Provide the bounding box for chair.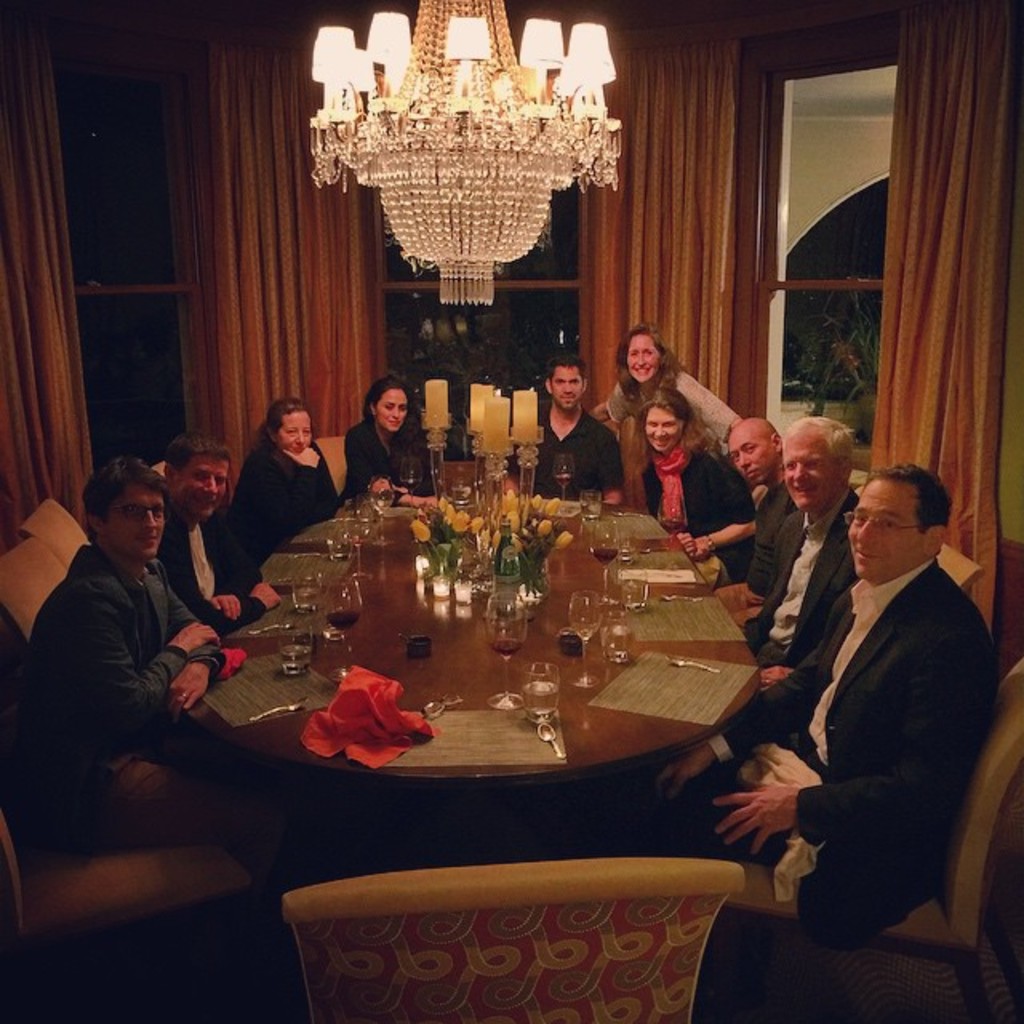
box=[283, 856, 749, 1022].
